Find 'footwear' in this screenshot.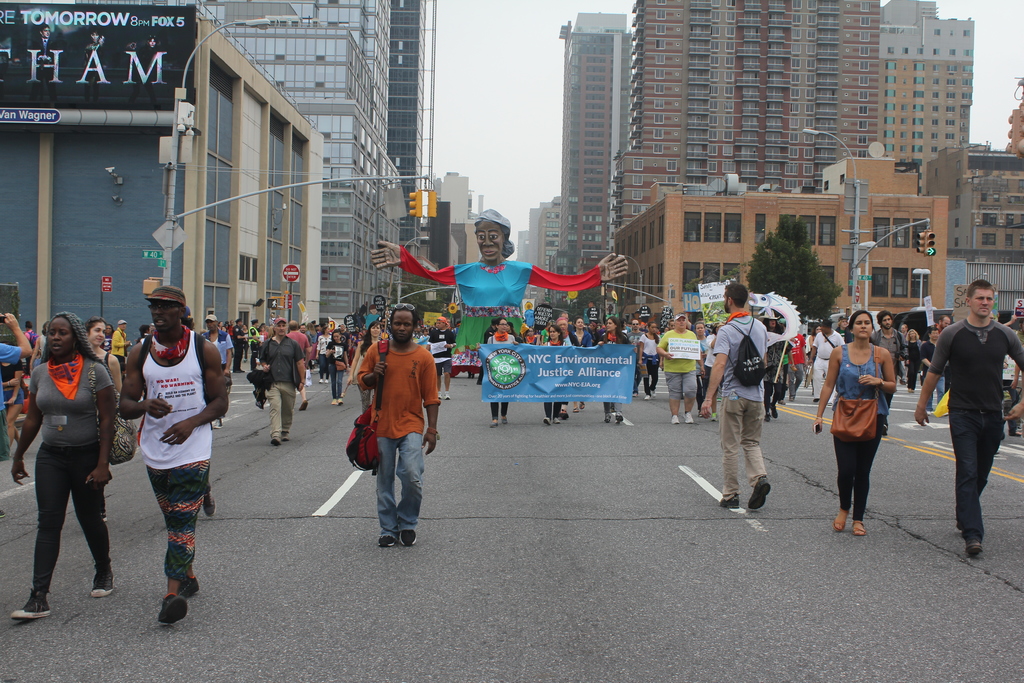
The bounding box for 'footwear' is pyautogui.locateOnScreen(180, 578, 200, 594).
